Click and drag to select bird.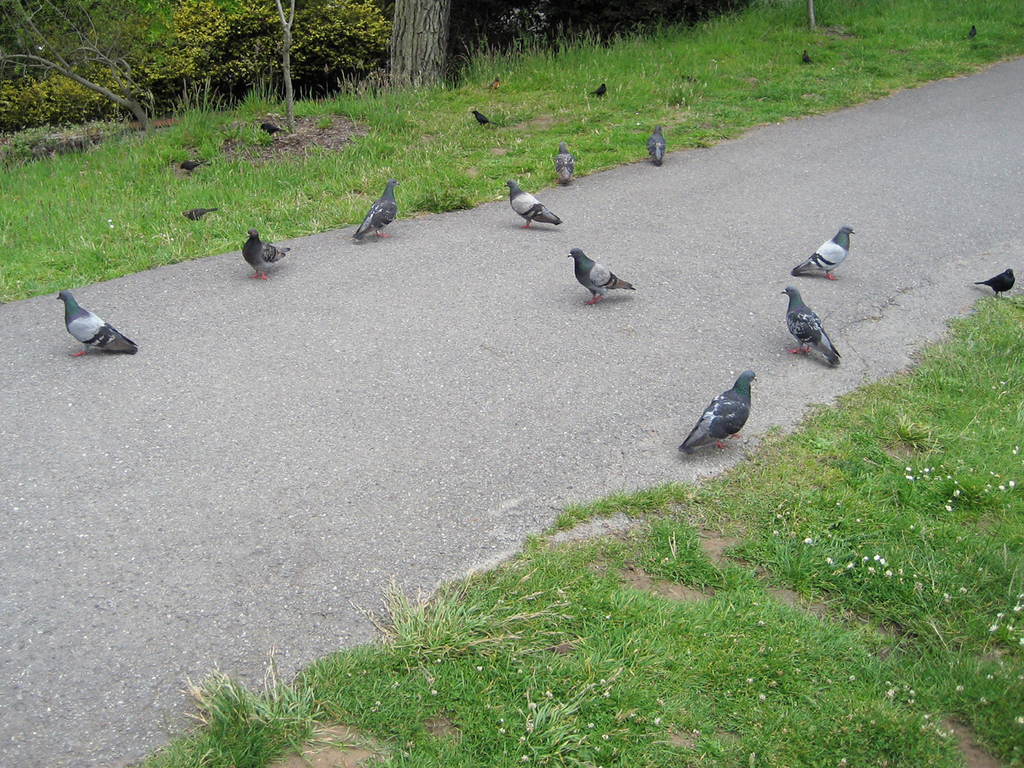
Selection: Rect(503, 178, 565, 230).
